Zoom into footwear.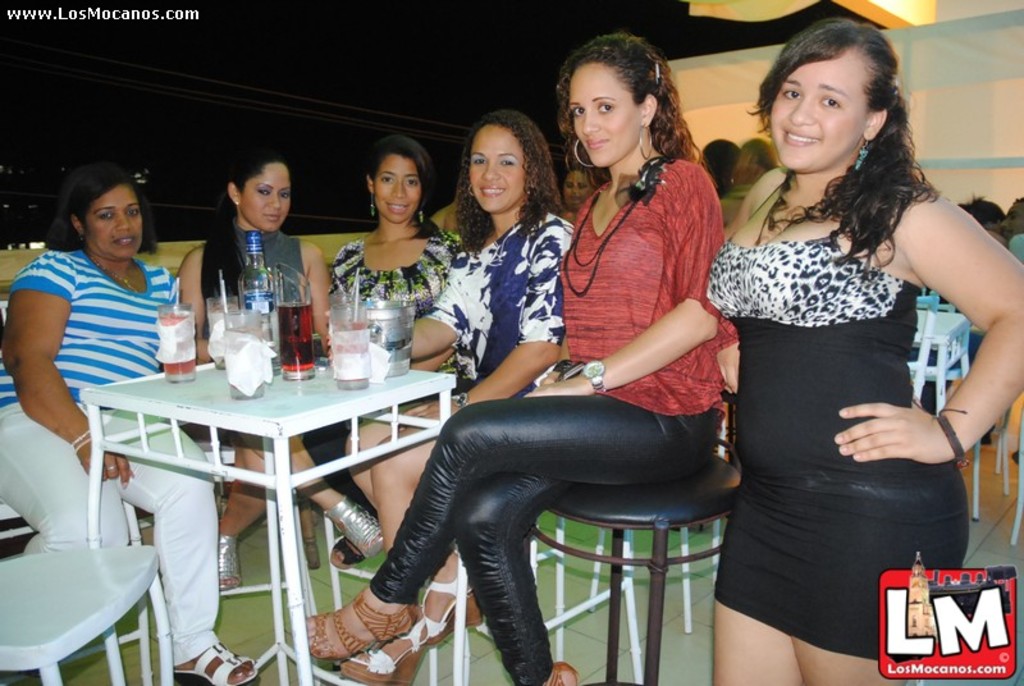
Zoom target: 164, 640, 264, 685.
